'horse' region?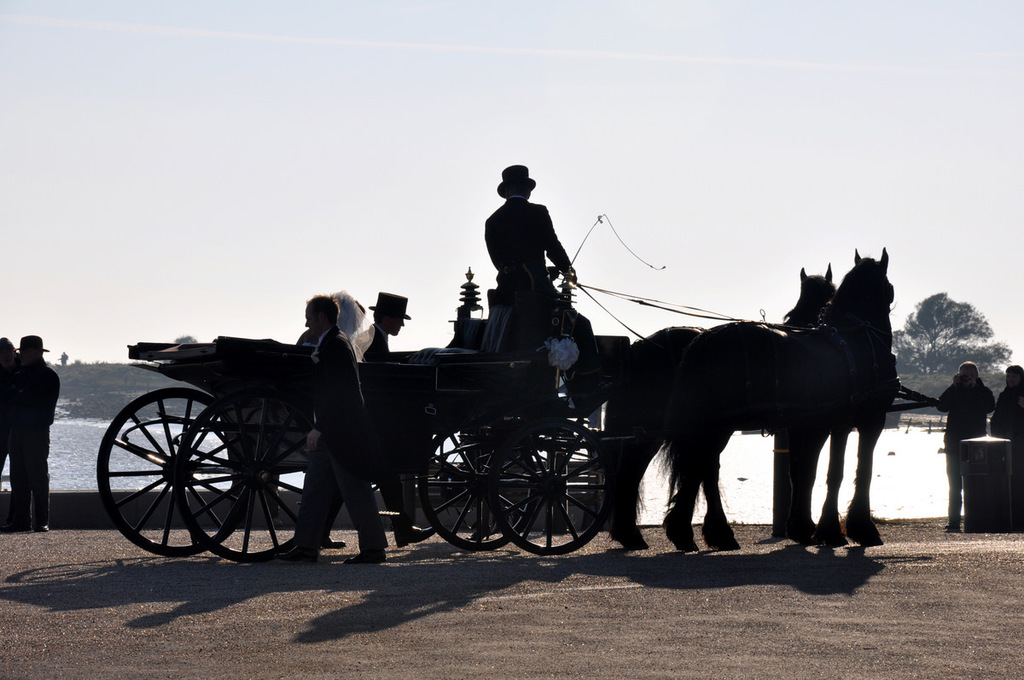
[x1=600, y1=261, x2=838, y2=552]
